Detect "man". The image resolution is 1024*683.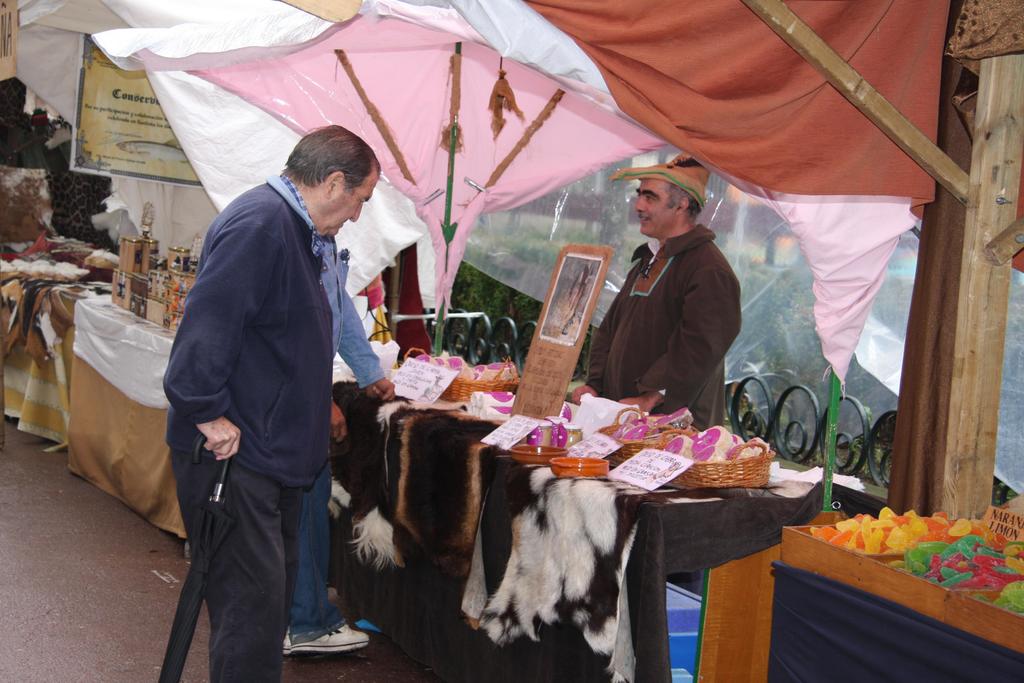
(579, 148, 739, 451).
